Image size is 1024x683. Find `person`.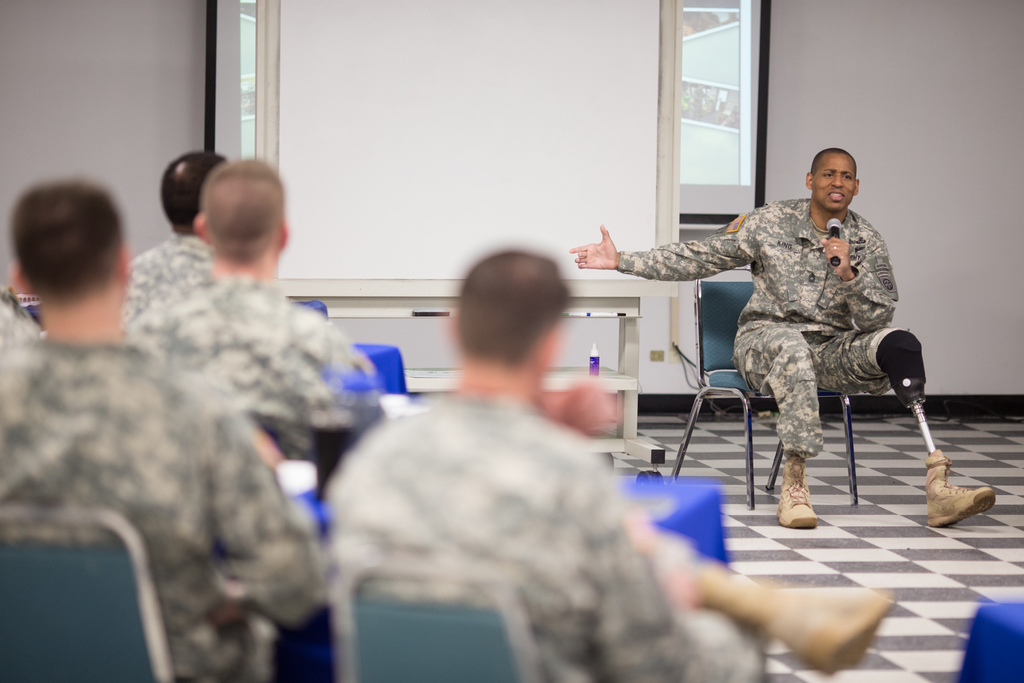
detection(0, 177, 336, 682).
